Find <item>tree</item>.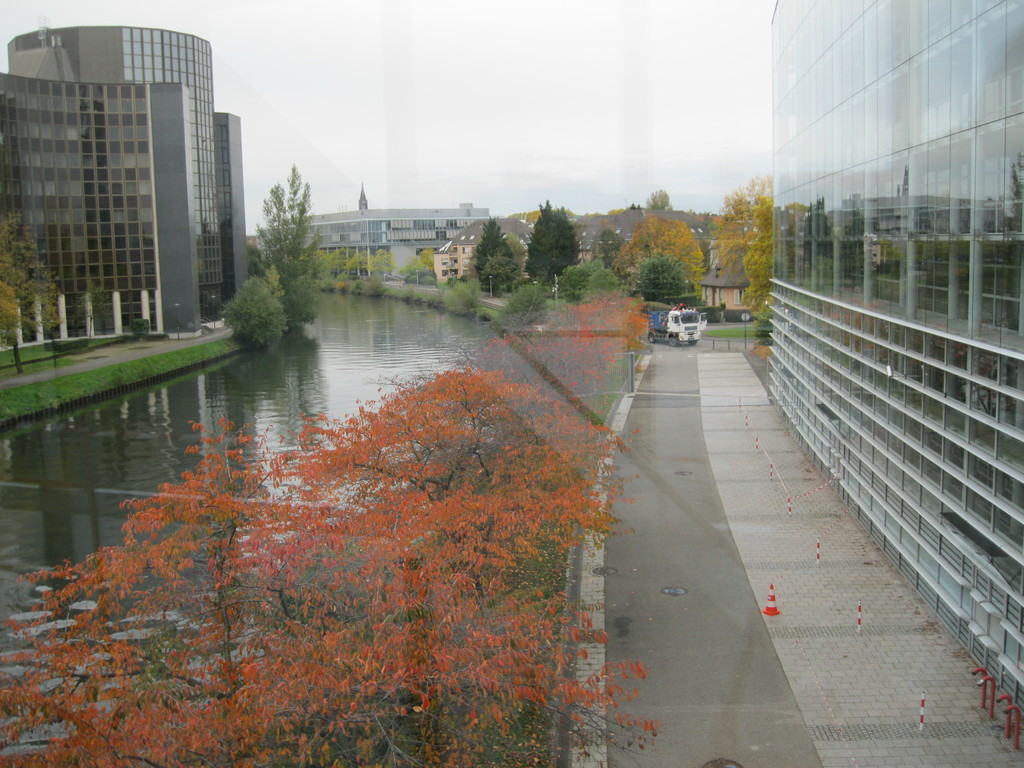
rect(599, 223, 624, 274).
